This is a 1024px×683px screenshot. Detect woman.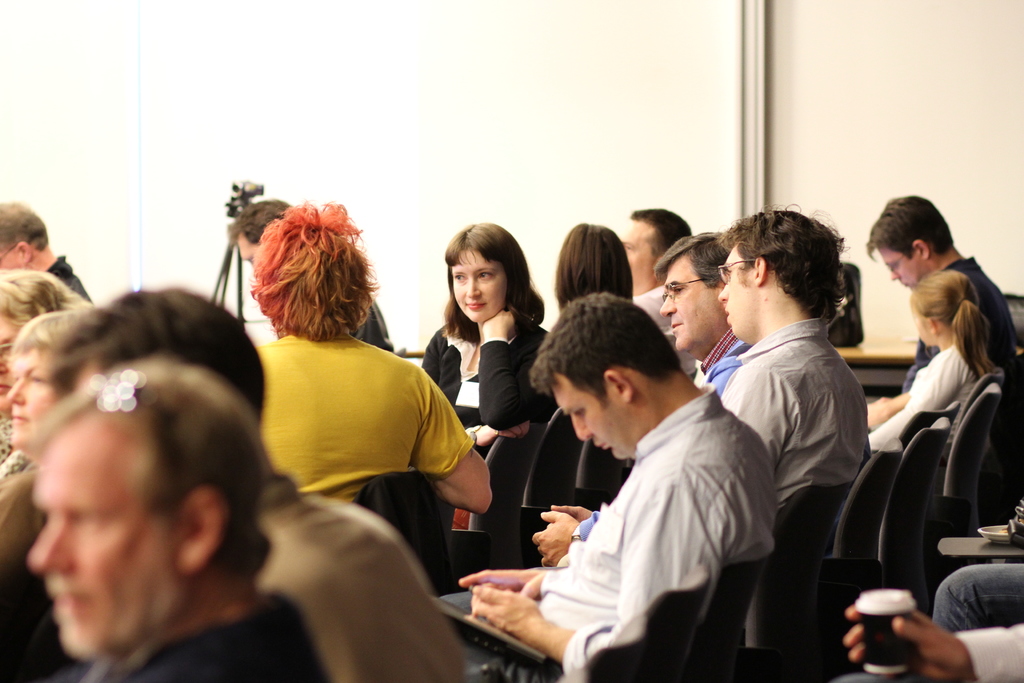
left=420, top=231, right=554, bottom=479.
